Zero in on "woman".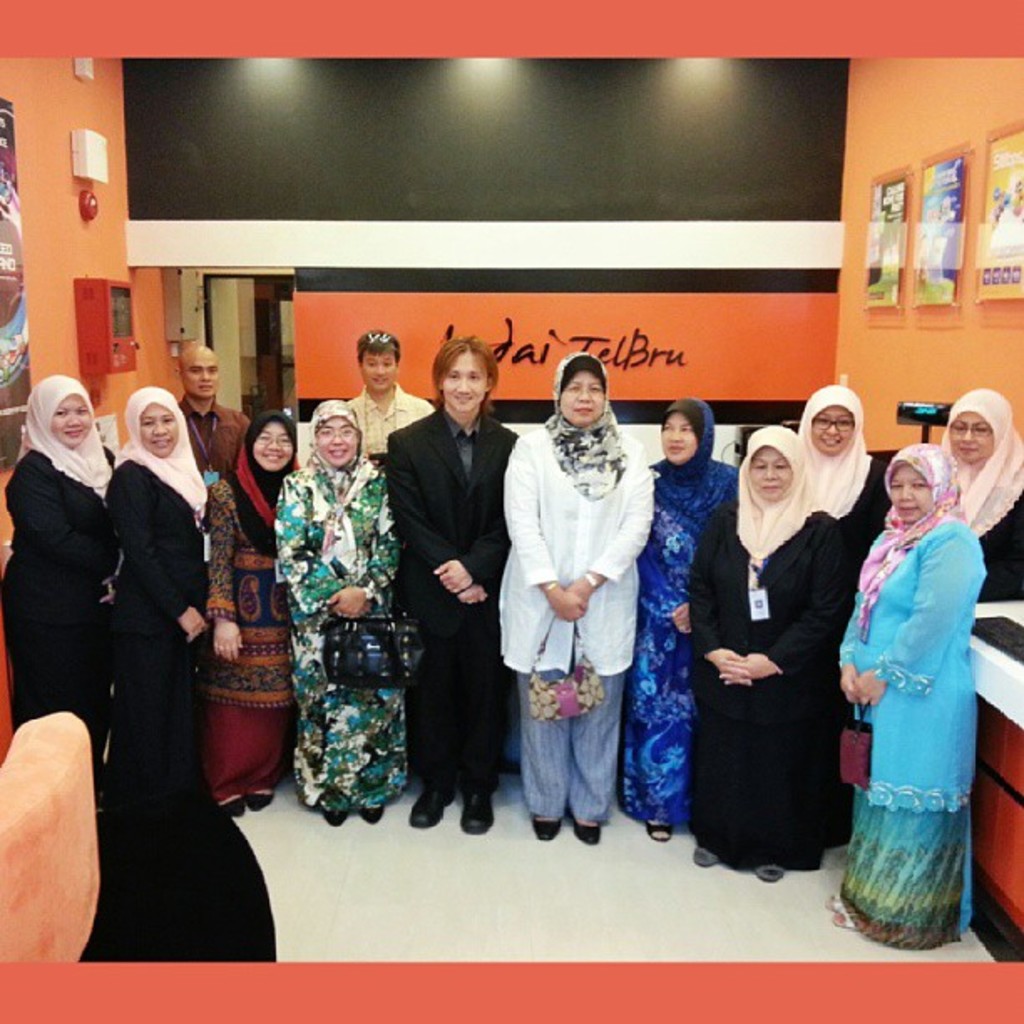
Zeroed in: (490, 348, 664, 858).
